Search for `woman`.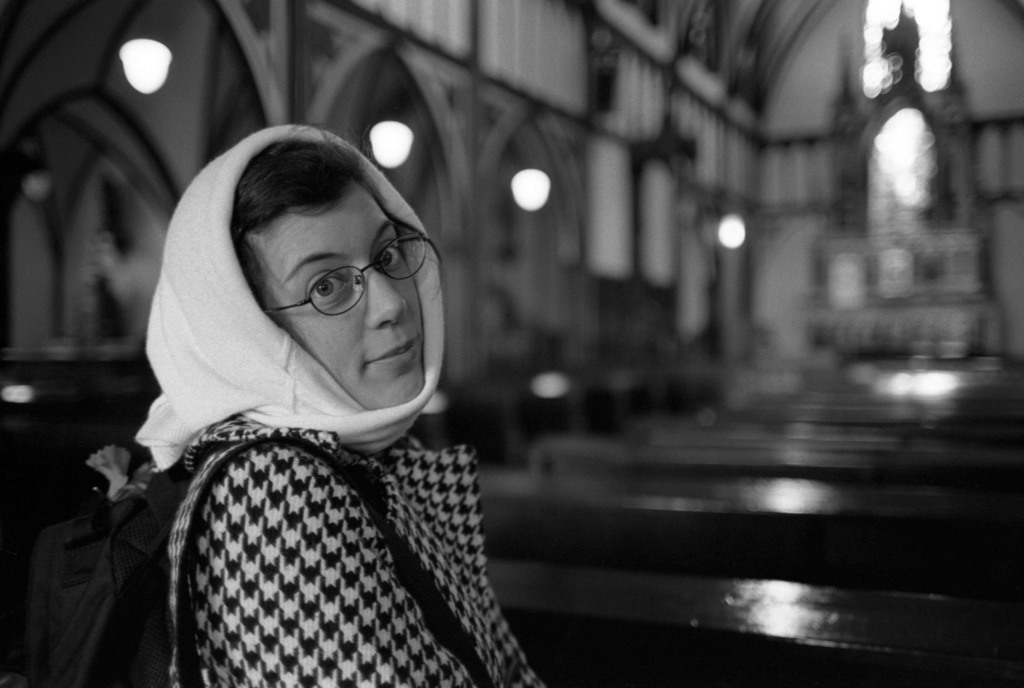
Found at <region>81, 120, 546, 687</region>.
